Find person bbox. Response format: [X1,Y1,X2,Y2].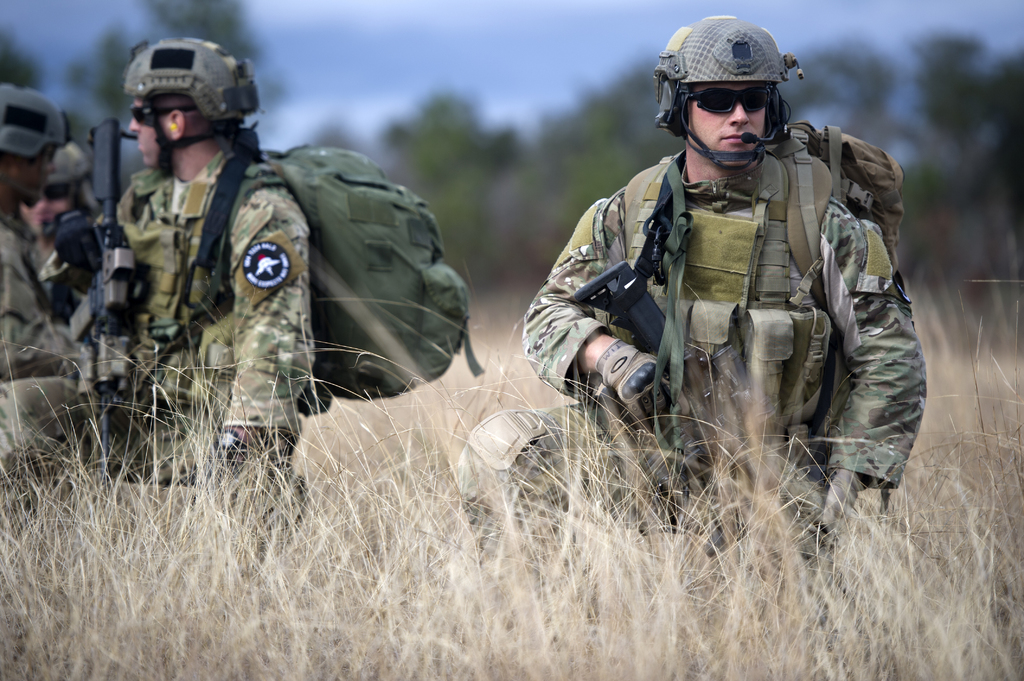
[0,127,109,318].
